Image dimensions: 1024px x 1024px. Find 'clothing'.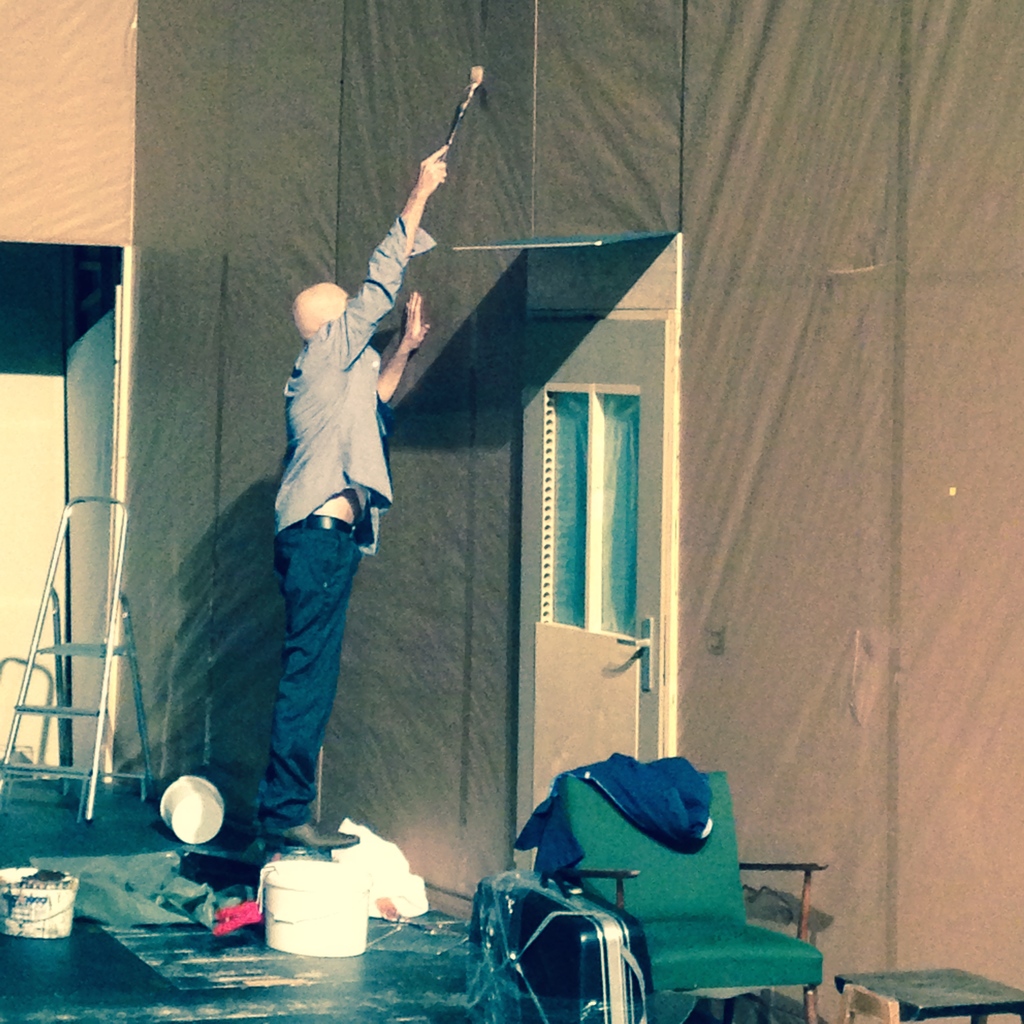
BBox(255, 196, 423, 734).
